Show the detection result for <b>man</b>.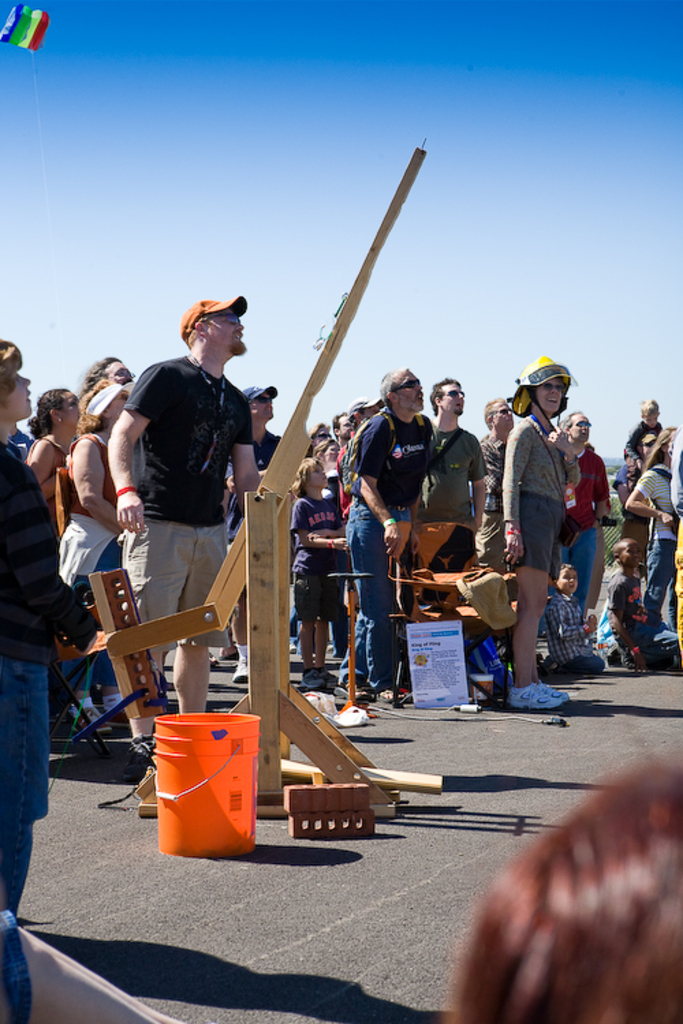
region(559, 404, 616, 614).
